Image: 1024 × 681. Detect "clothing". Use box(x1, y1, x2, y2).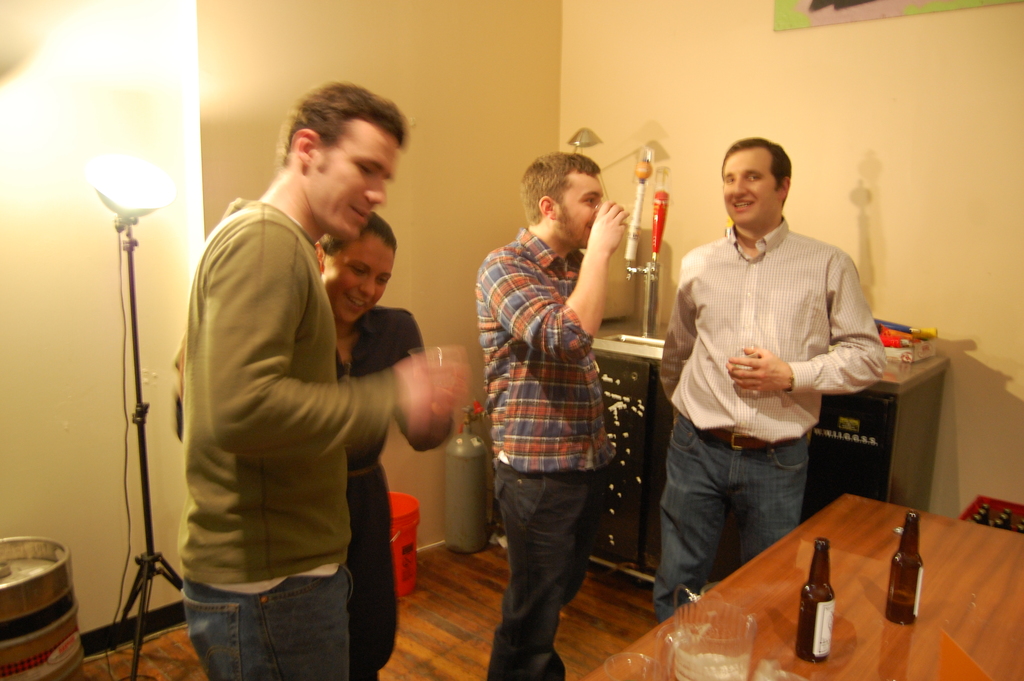
box(174, 195, 401, 680).
